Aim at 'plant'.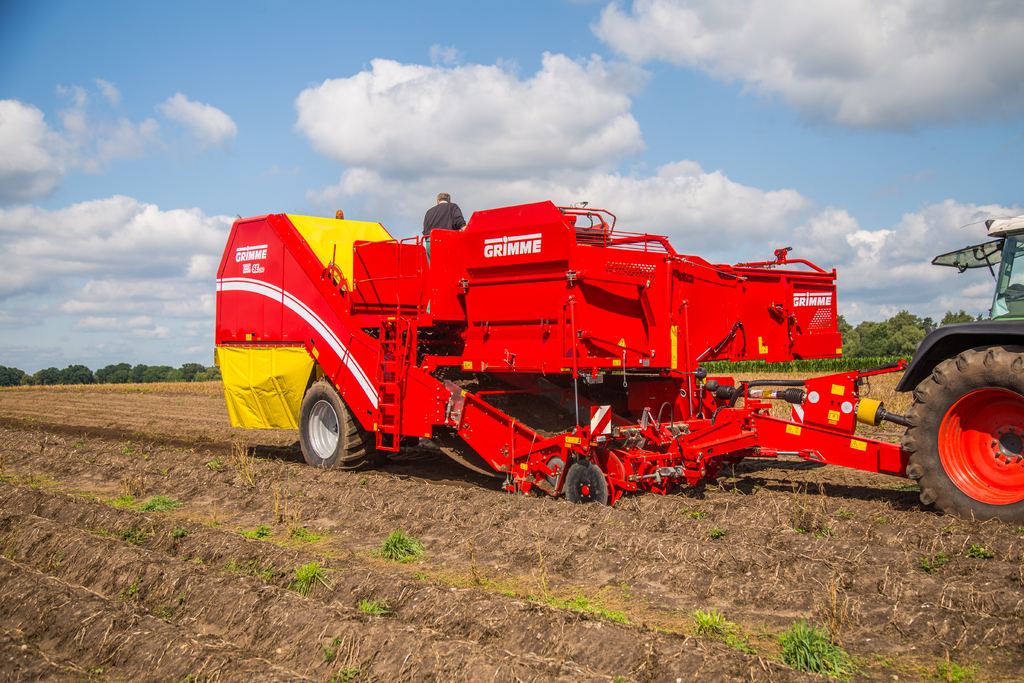
Aimed at x1=916, y1=556, x2=938, y2=575.
